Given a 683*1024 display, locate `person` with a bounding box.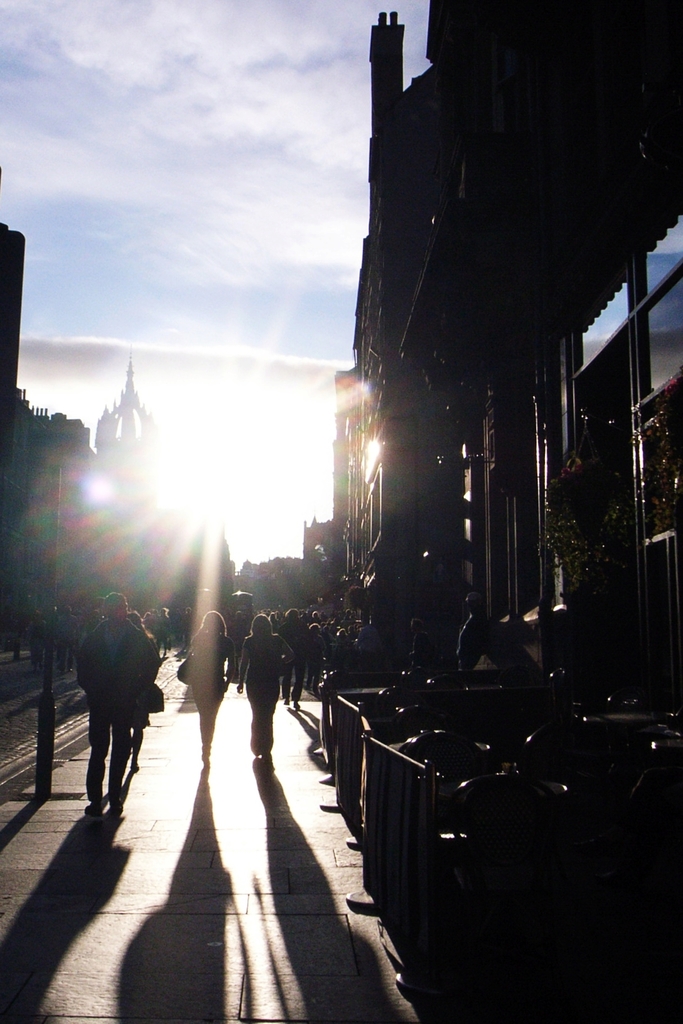
Located: x1=238 y1=614 x2=293 y2=764.
